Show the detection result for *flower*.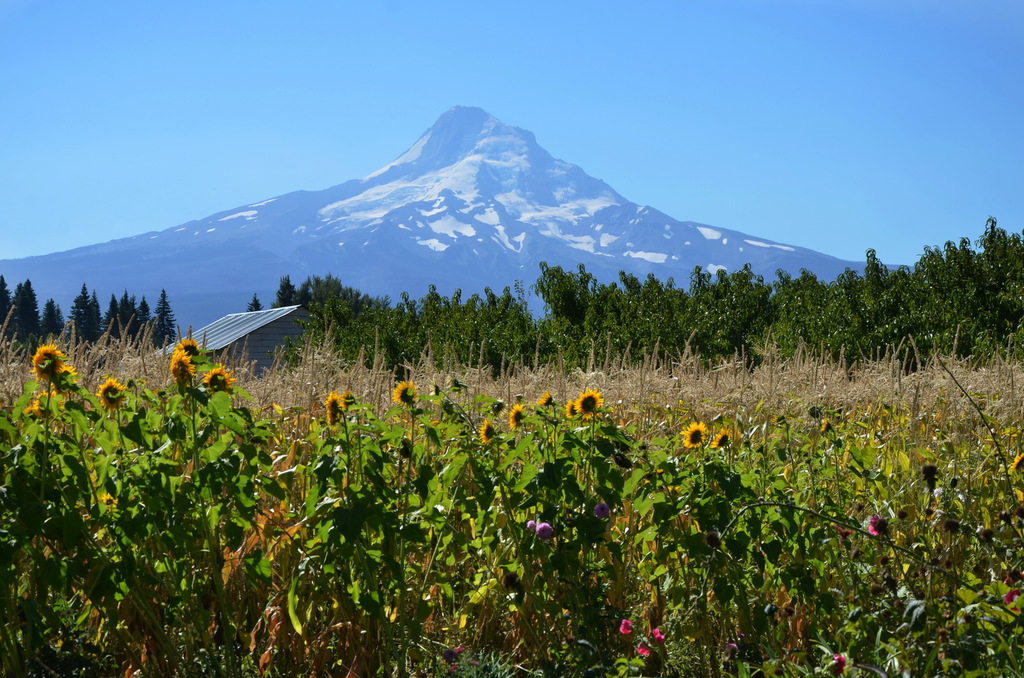
l=867, t=514, r=890, b=539.
